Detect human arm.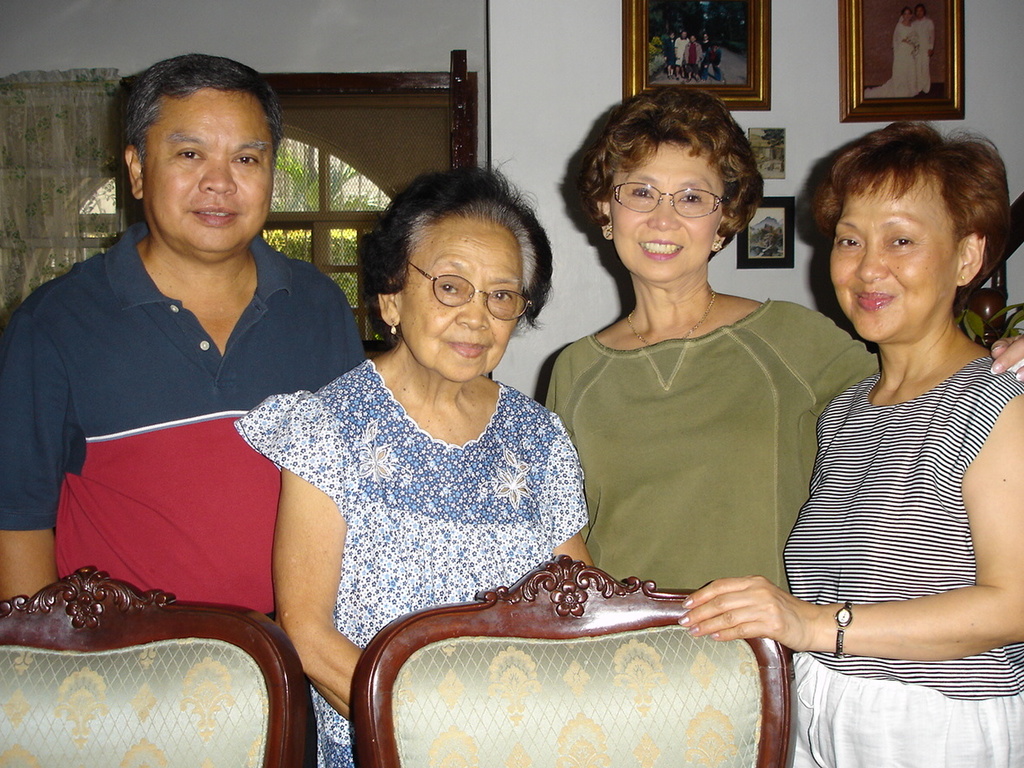
Detected at [x1=820, y1=336, x2=1023, y2=420].
